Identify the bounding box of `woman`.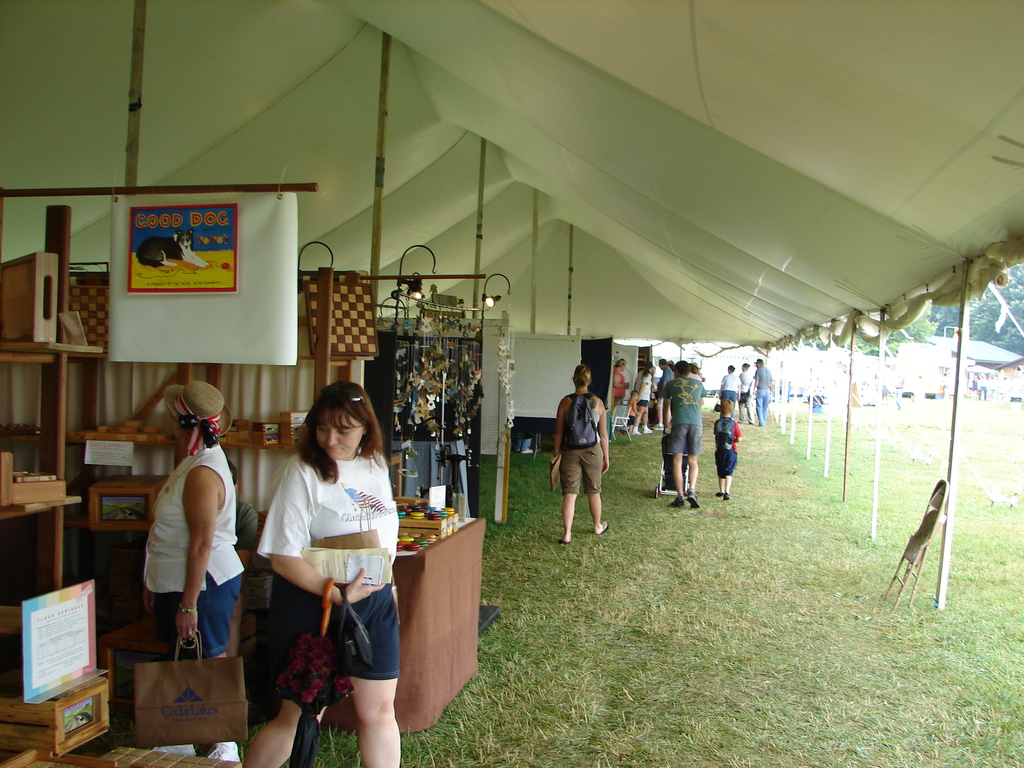
633, 360, 655, 434.
